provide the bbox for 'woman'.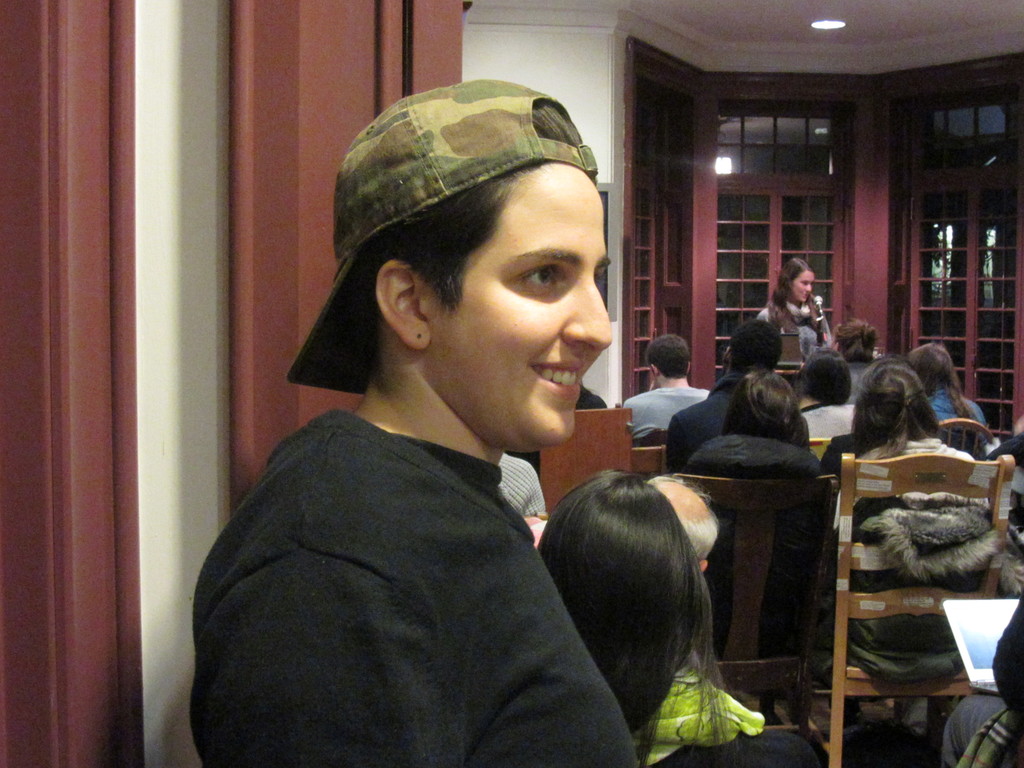
816:352:977:532.
